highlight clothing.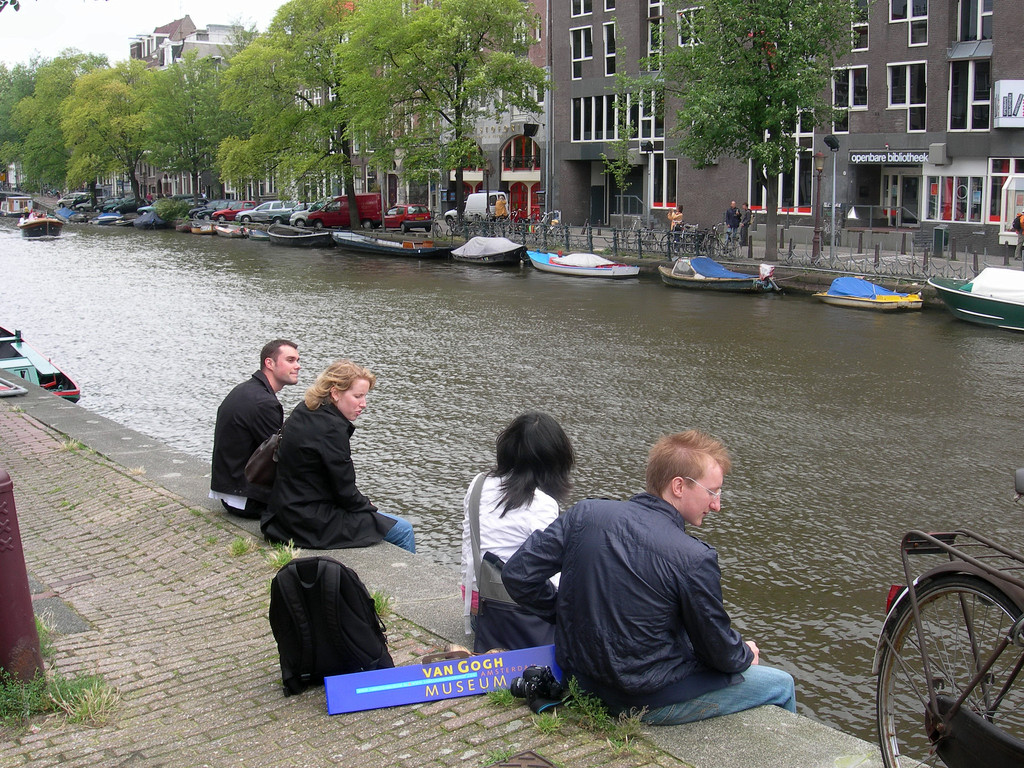
Highlighted region: locate(255, 397, 396, 547).
